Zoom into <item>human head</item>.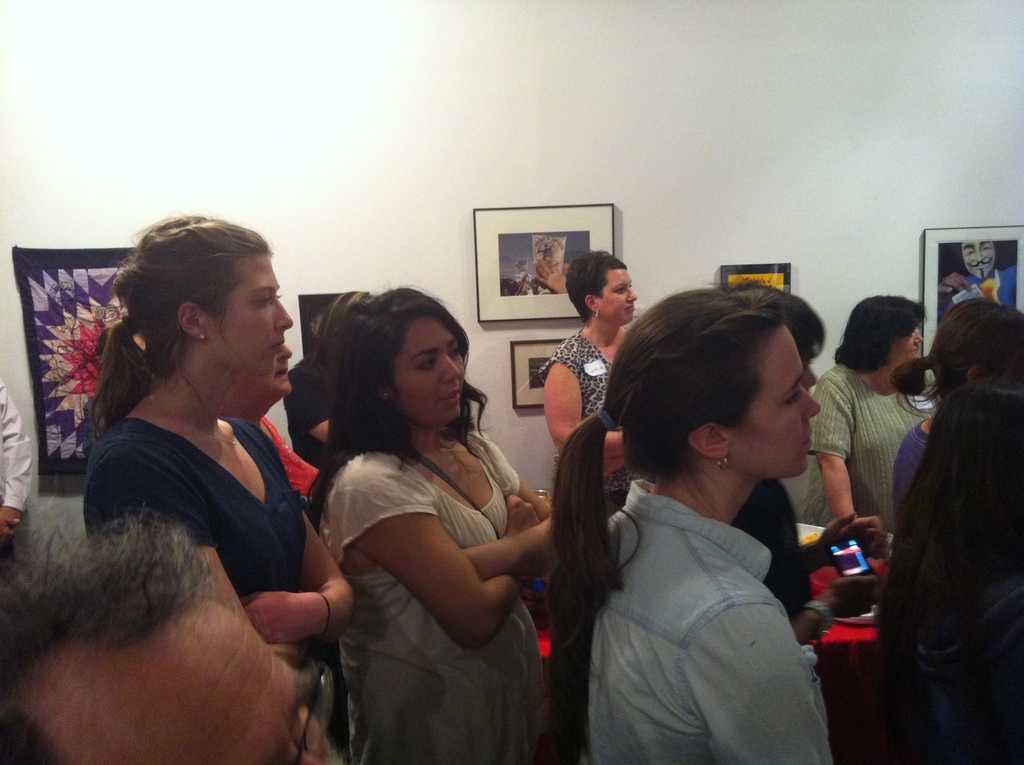
Zoom target: 773/279/820/396.
